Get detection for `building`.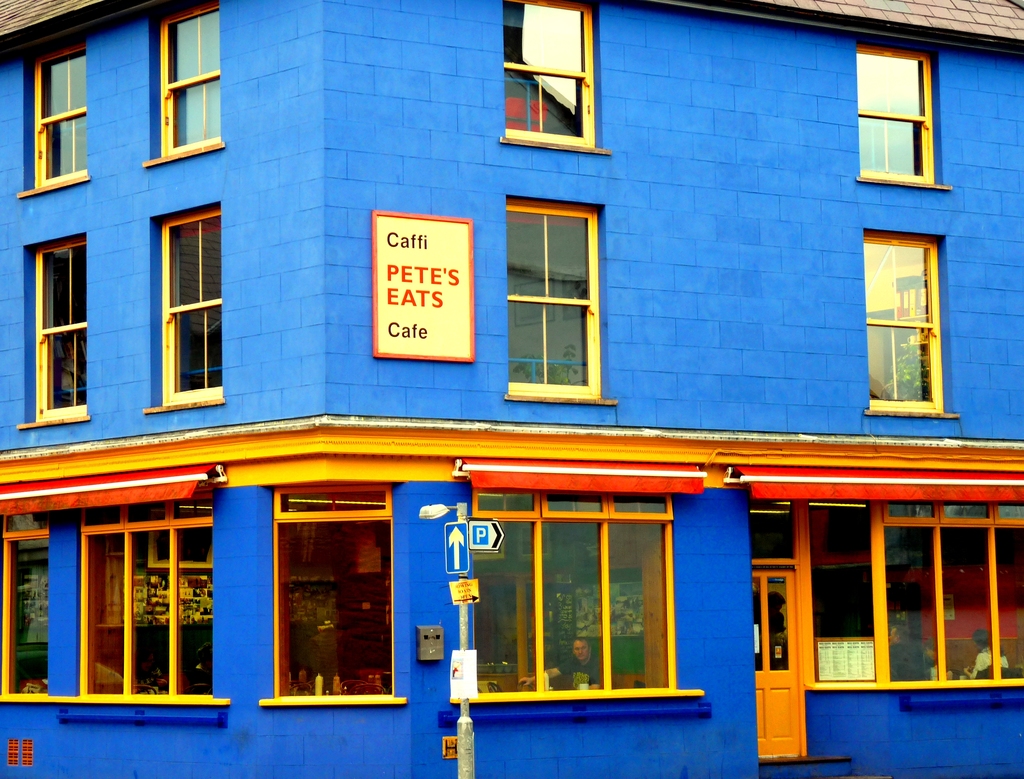
Detection: (0, 2, 1023, 778).
